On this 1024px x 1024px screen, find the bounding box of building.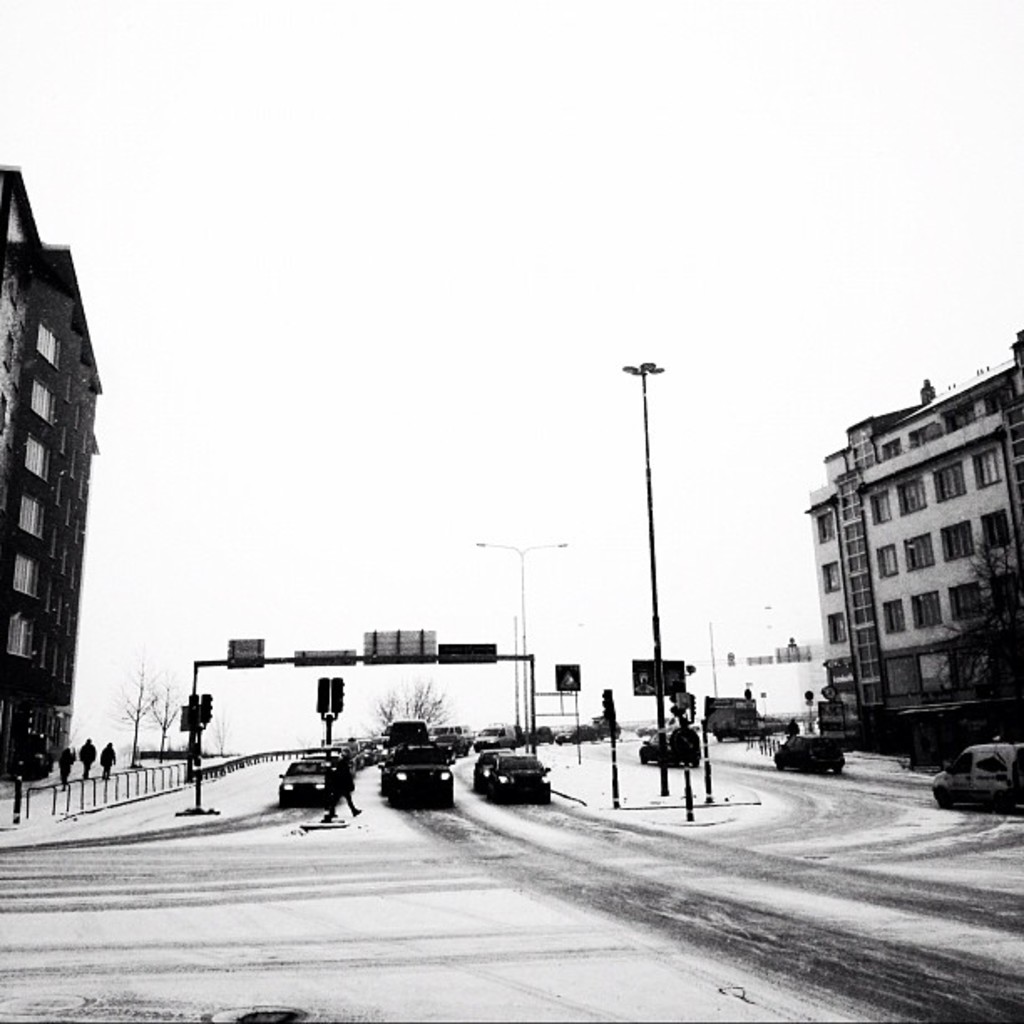
Bounding box: box=[803, 326, 1021, 756].
